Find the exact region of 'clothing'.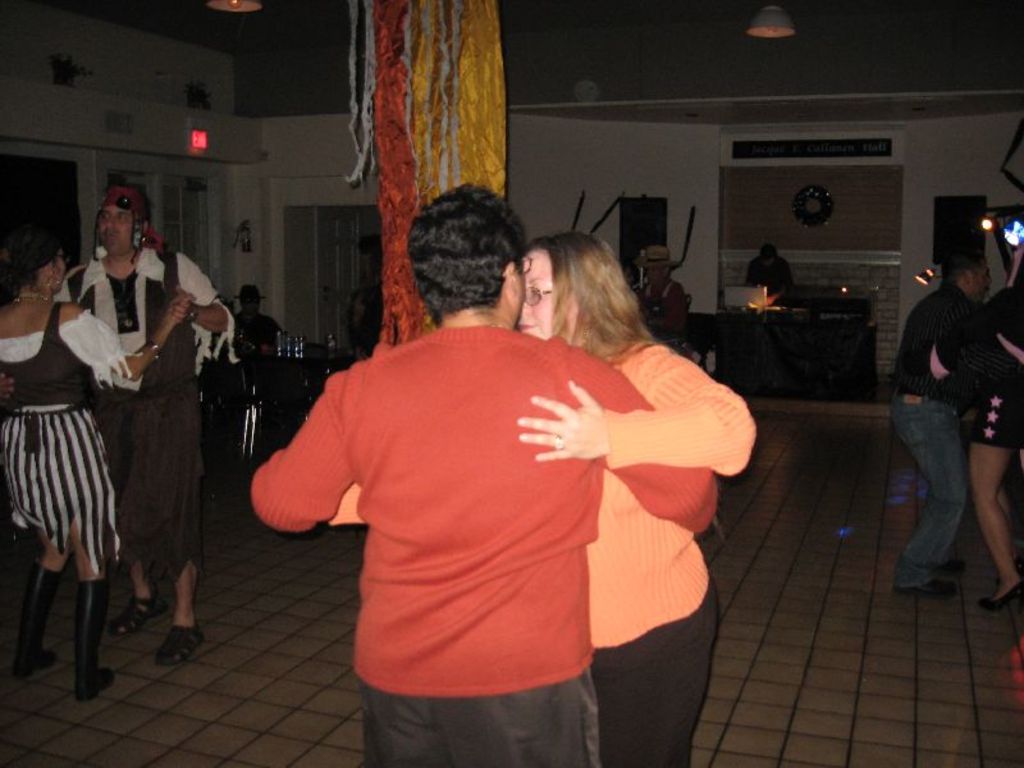
Exact region: box(225, 315, 273, 397).
